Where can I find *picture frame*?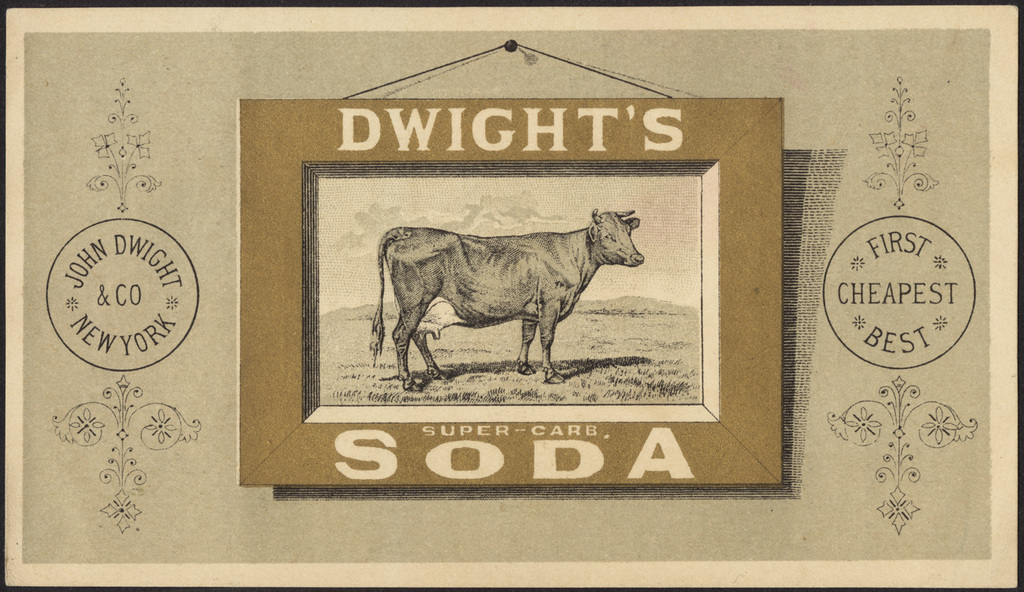
You can find it at 238, 98, 781, 481.
